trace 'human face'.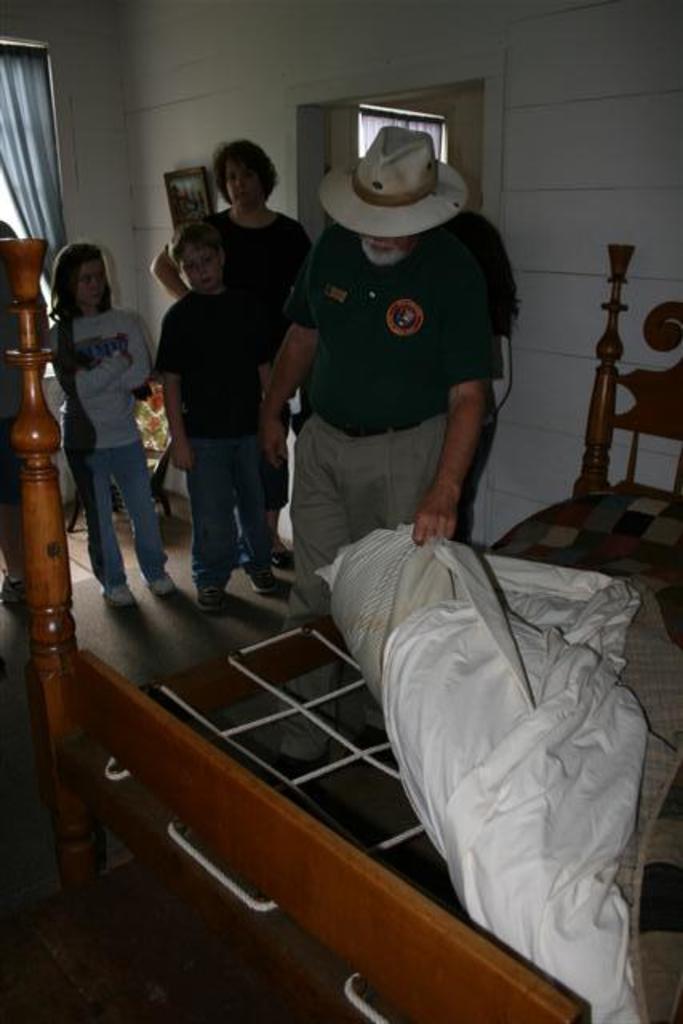
Traced to l=82, t=258, r=104, b=306.
